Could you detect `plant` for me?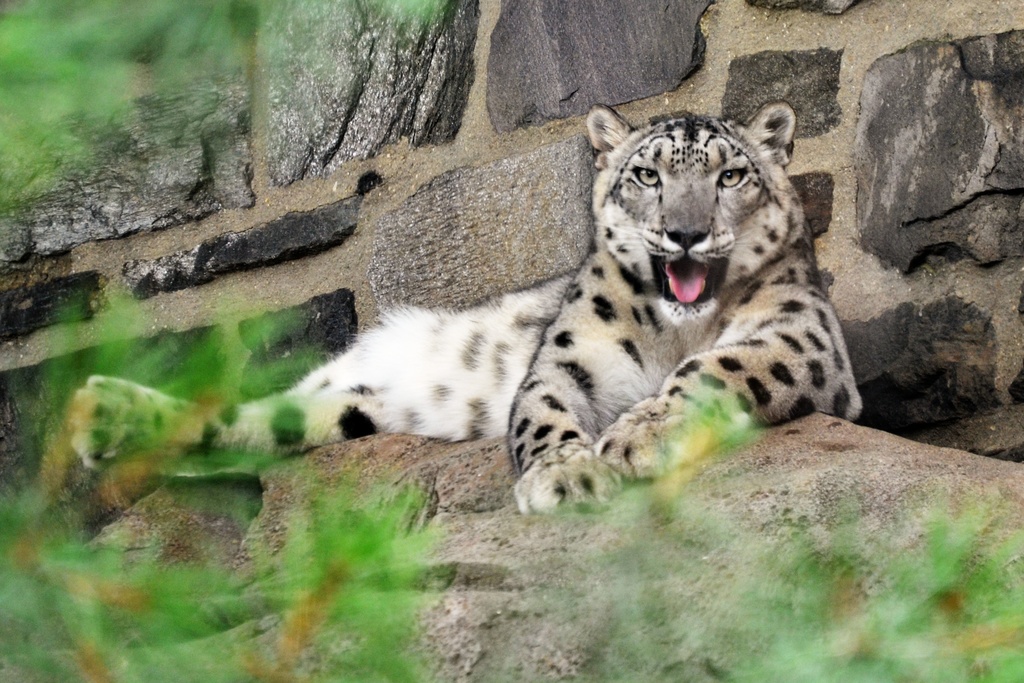
Detection result: x1=0, y1=277, x2=486, y2=682.
